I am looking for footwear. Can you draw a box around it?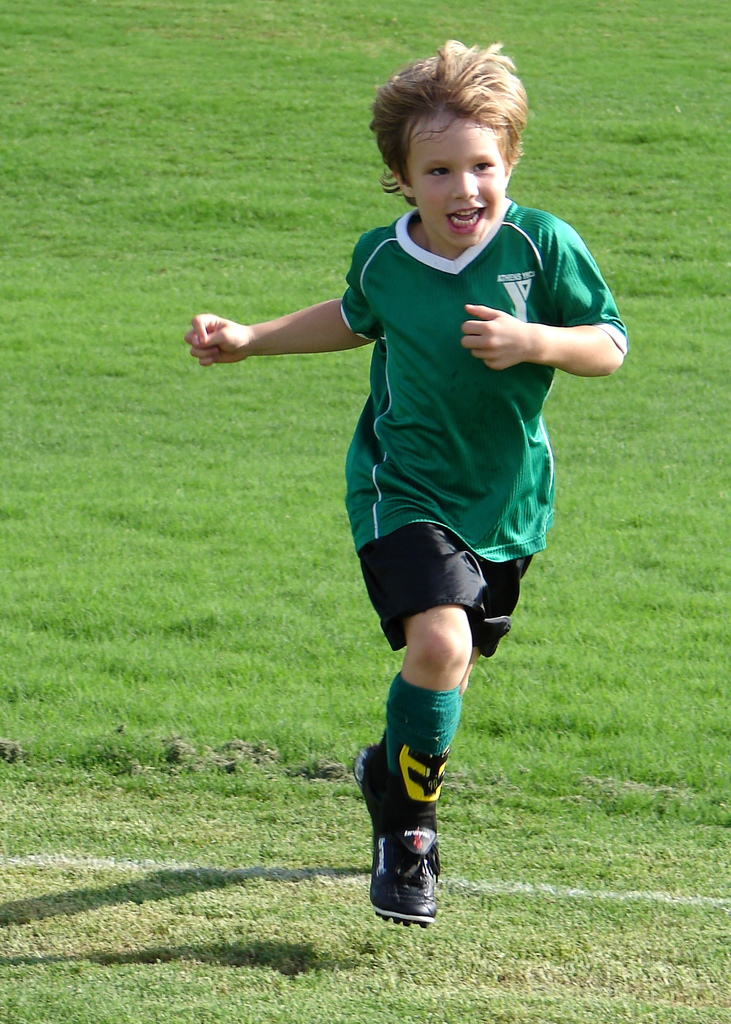
Sure, the bounding box is locate(374, 842, 446, 932).
